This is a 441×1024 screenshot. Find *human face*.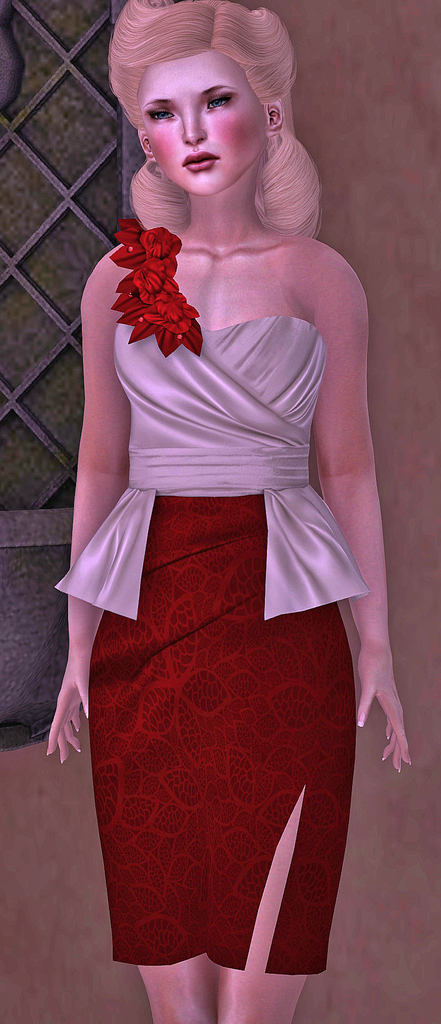
Bounding box: [x1=136, y1=52, x2=271, y2=196].
